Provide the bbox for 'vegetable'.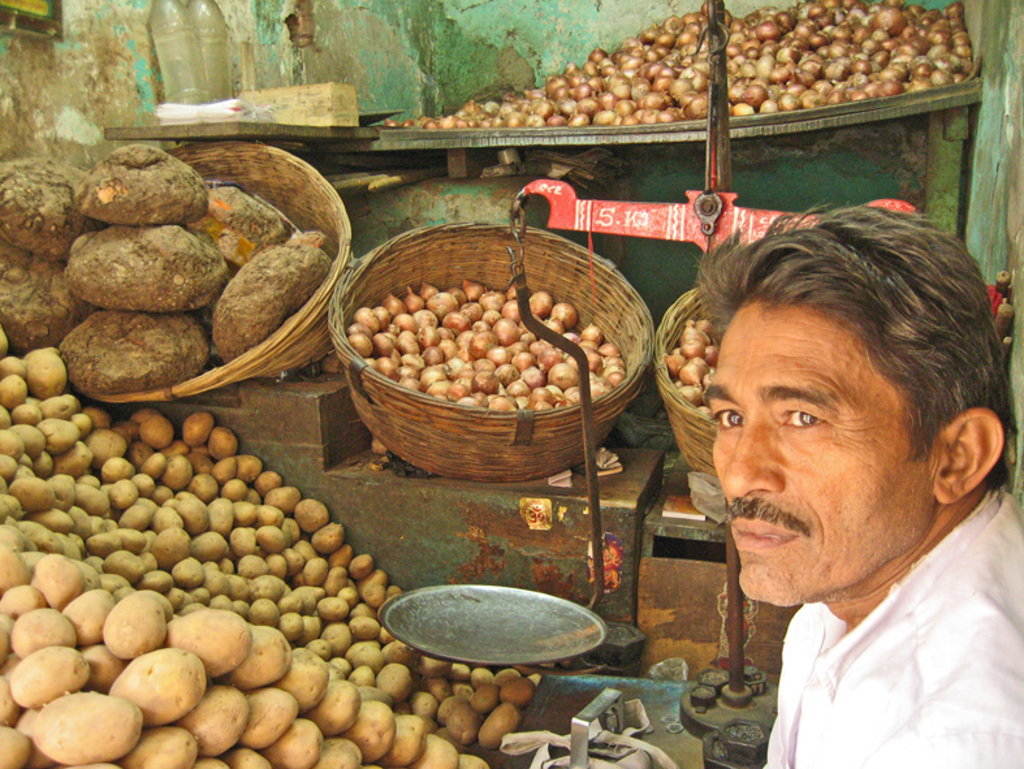
169, 587, 208, 604.
